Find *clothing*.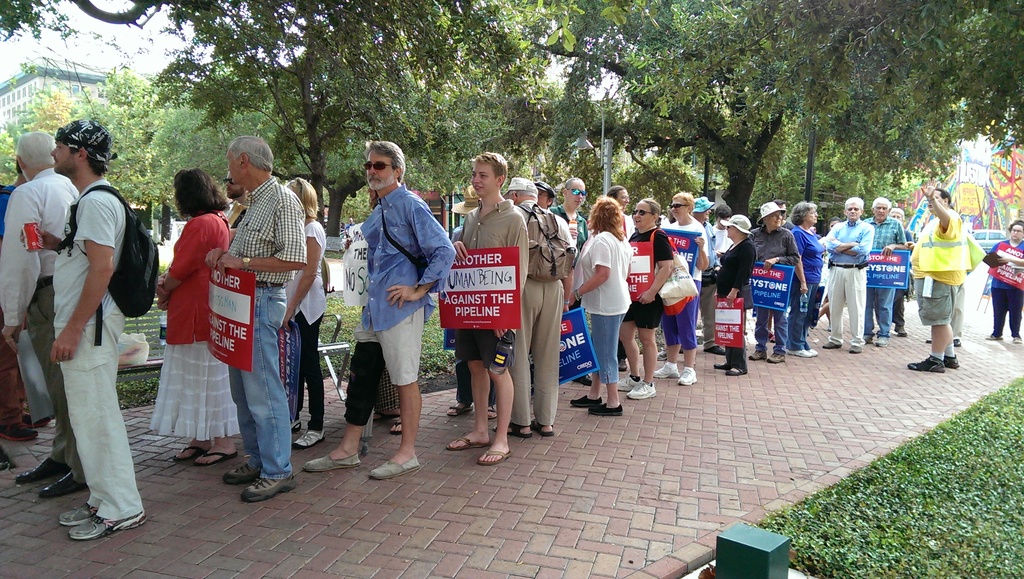
rect(0, 168, 86, 482).
